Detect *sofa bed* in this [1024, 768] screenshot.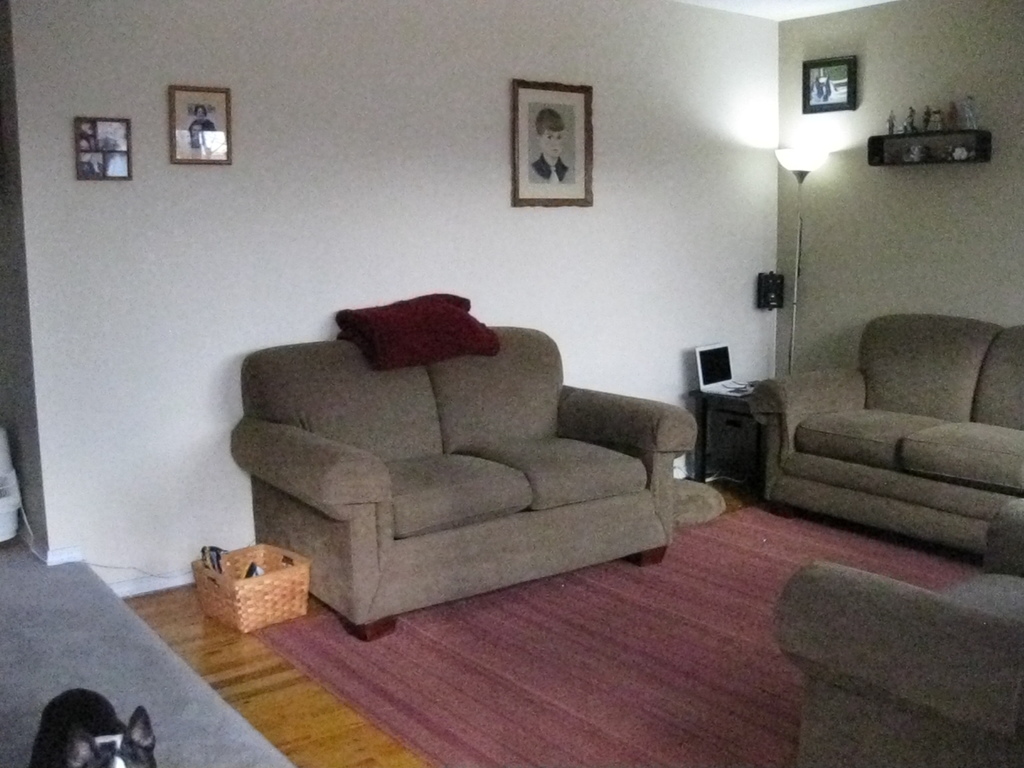
Detection: {"x1": 236, "y1": 291, "x2": 697, "y2": 650}.
